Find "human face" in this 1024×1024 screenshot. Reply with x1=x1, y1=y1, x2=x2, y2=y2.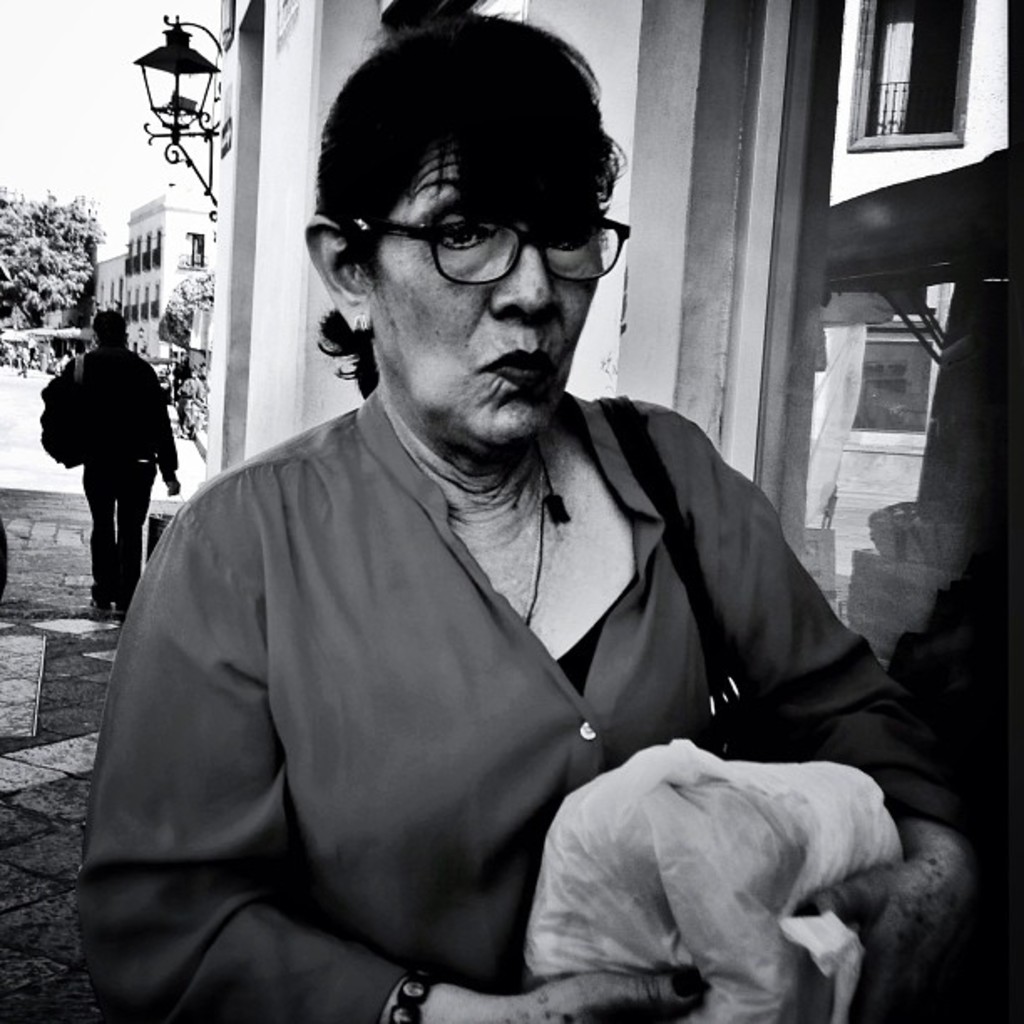
x1=376, y1=147, x2=601, y2=445.
